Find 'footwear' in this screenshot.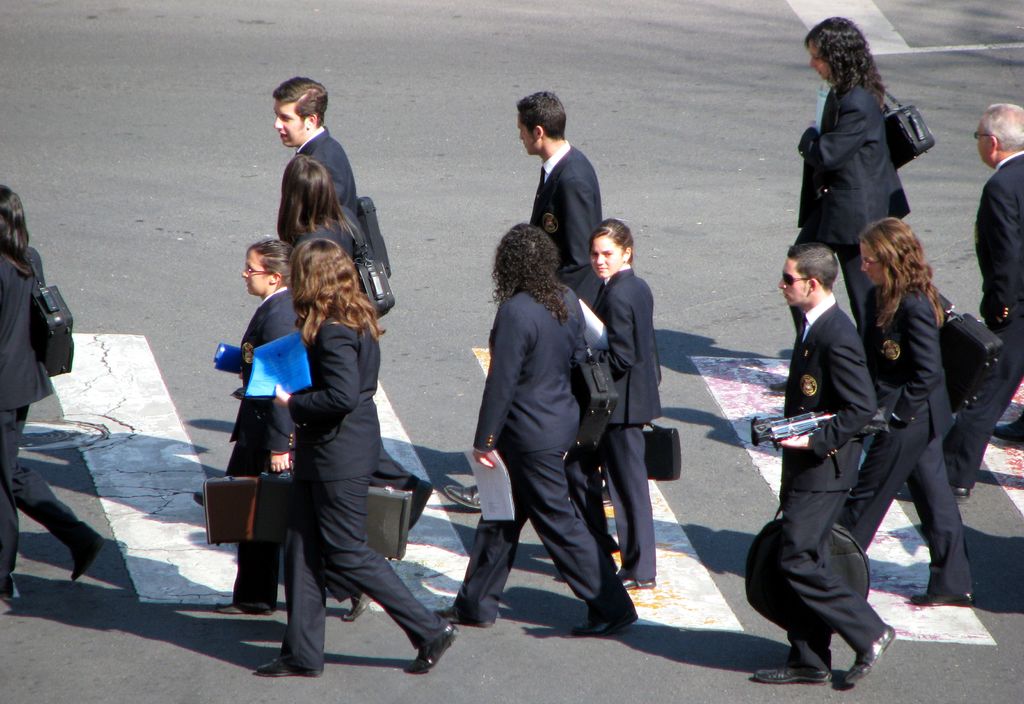
The bounding box for 'footwear' is x1=211, y1=602, x2=275, y2=611.
